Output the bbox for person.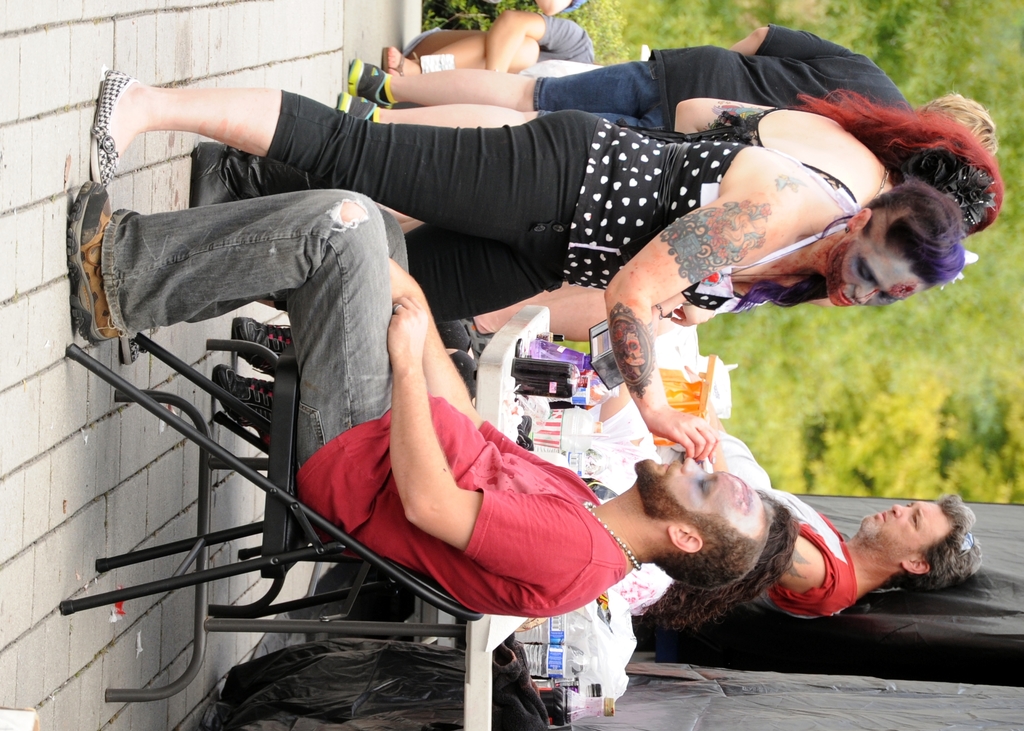
92/70/972/463.
